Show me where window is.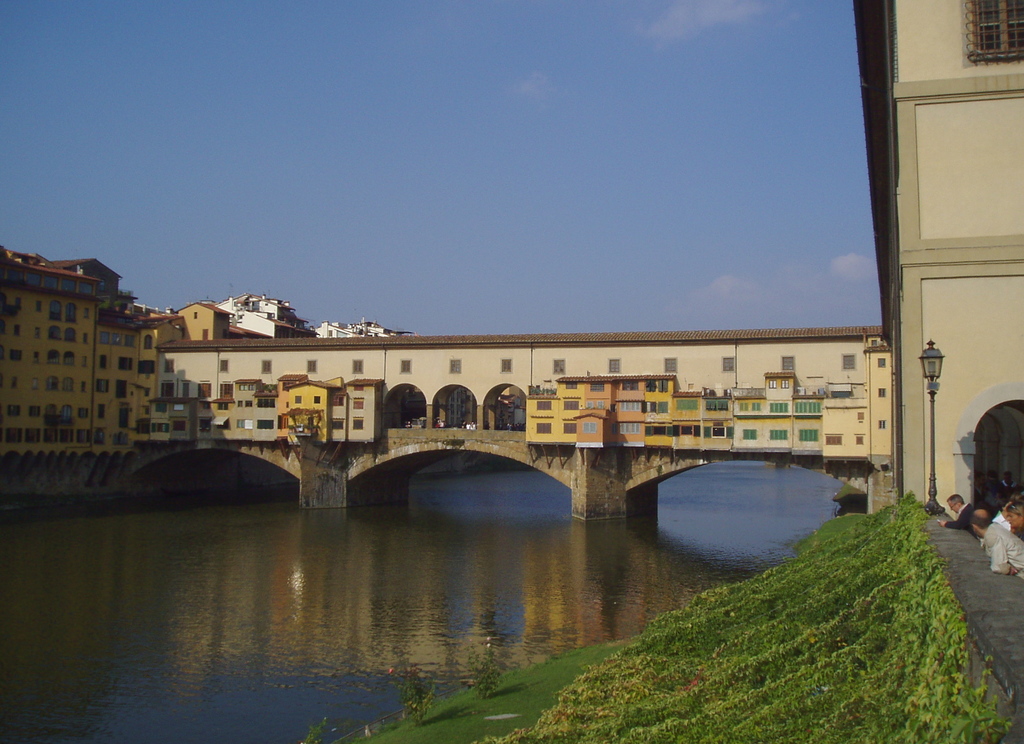
window is at bbox=[780, 357, 796, 371].
